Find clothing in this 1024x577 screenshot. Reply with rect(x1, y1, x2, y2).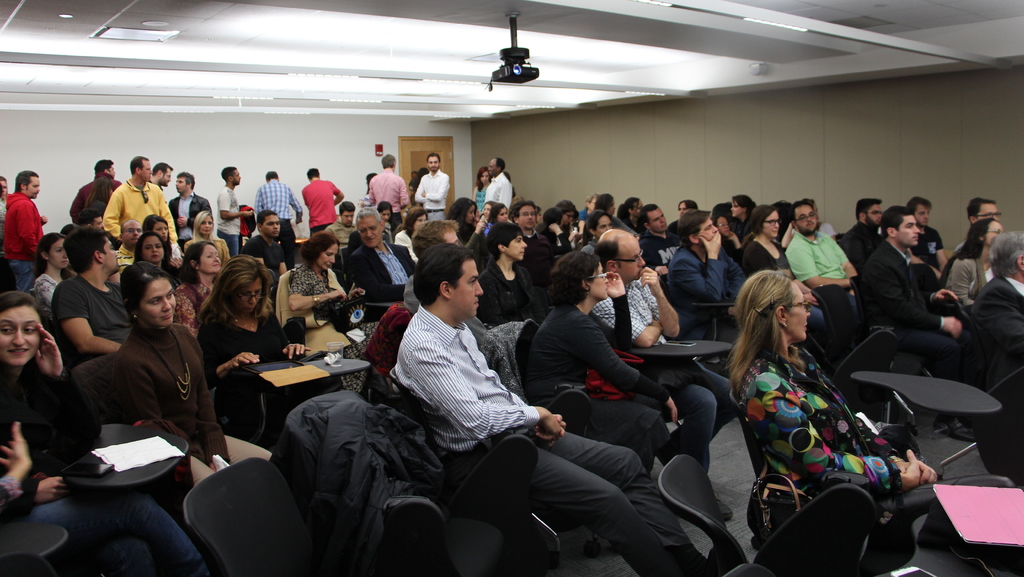
rect(476, 184, 484, 215).
